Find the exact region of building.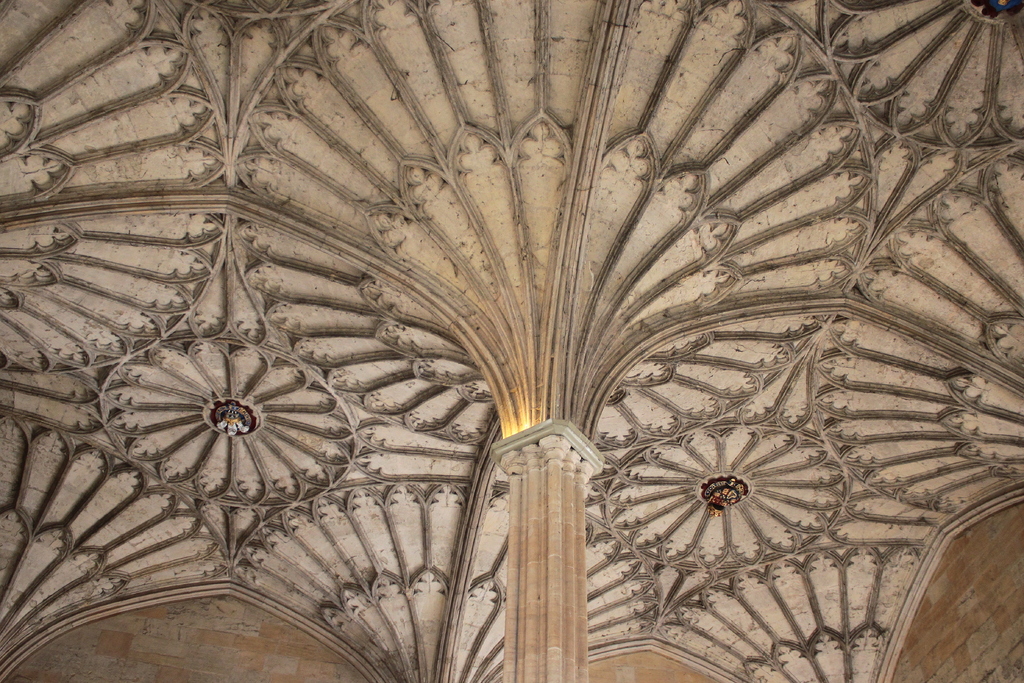
Exact region: BBox(0, 0, 1023, 682).
